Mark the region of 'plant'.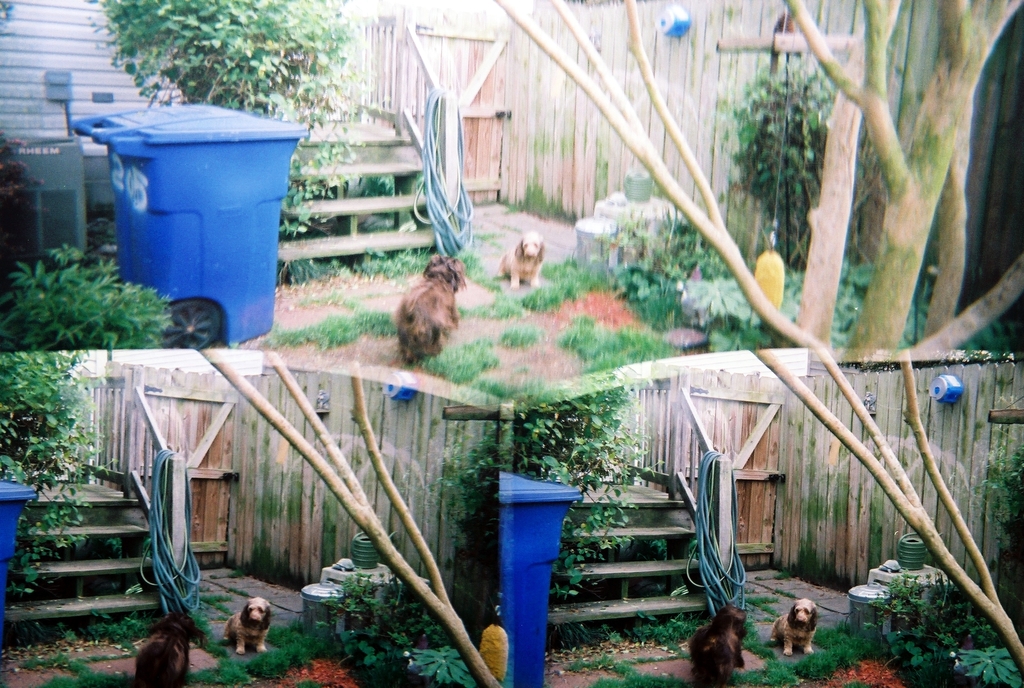
Region: Rect(455, 297, 530, 322).
